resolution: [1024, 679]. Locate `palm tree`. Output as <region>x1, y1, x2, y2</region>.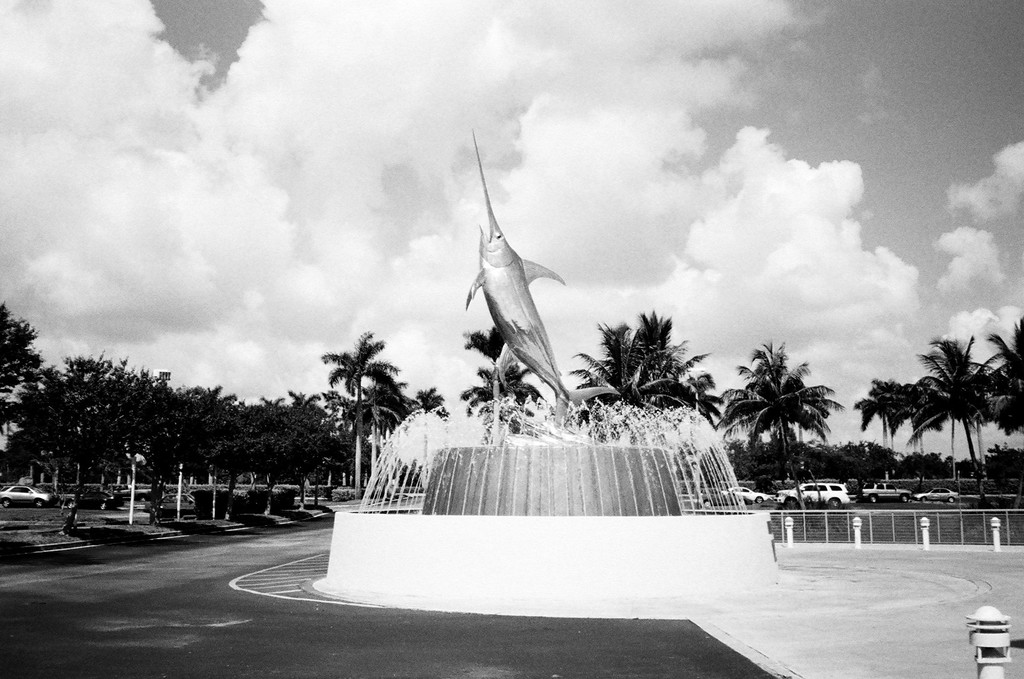
<region>331, 330, 373, 459</region>.
